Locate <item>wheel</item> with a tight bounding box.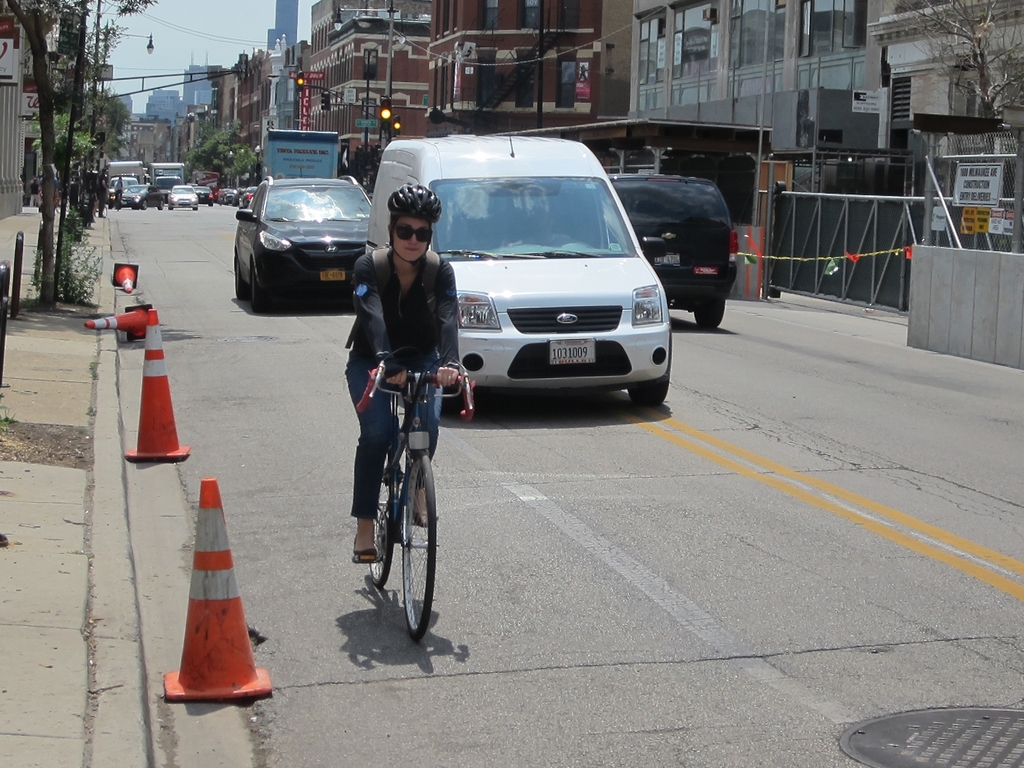
bbox=(141, 197, 148, 210).
